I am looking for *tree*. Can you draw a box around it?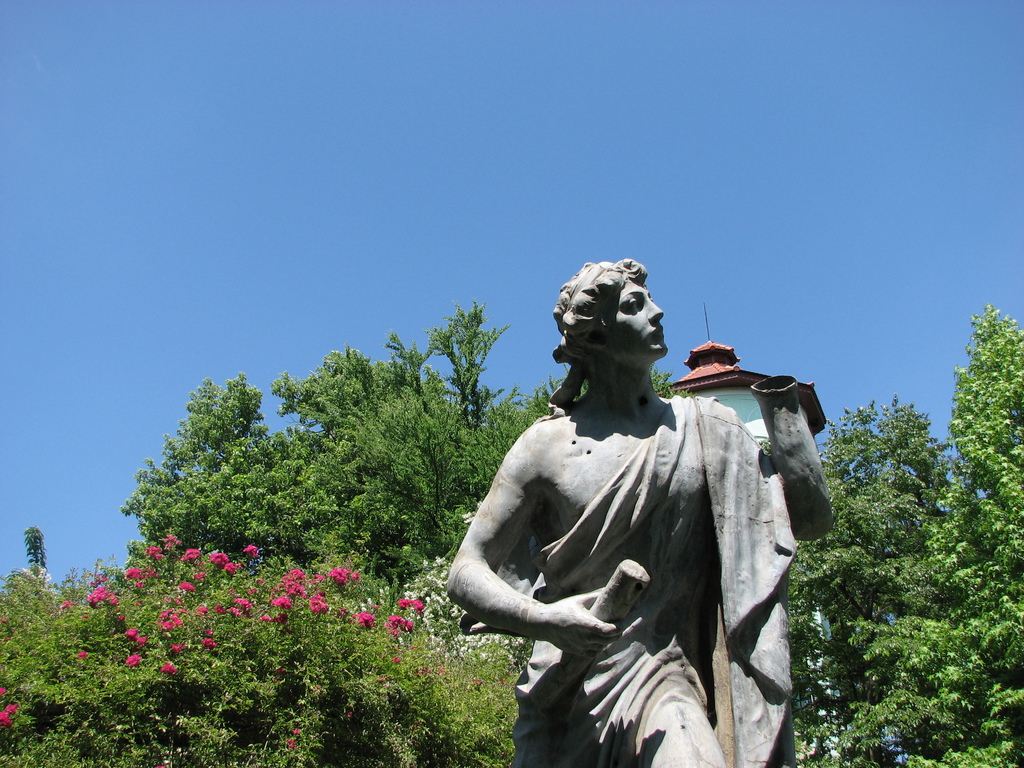
Sure, the bounding box is [x1=846, y1=301, x2=1023, y2=767].
